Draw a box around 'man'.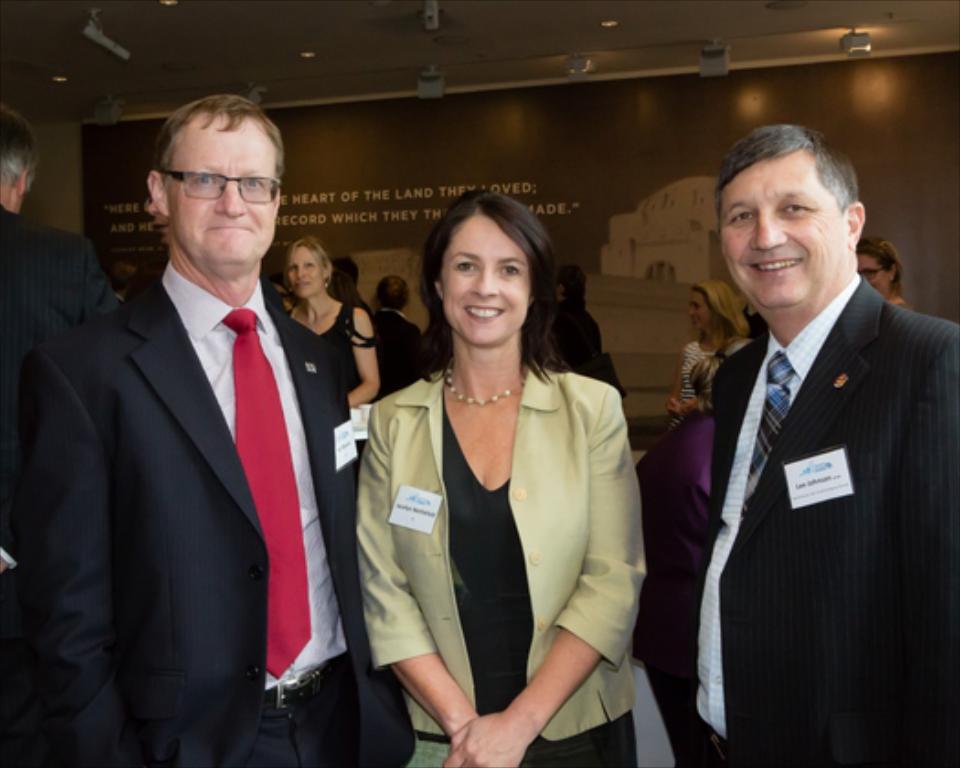
x1=371, y1=272, x2=422, y2=379.
